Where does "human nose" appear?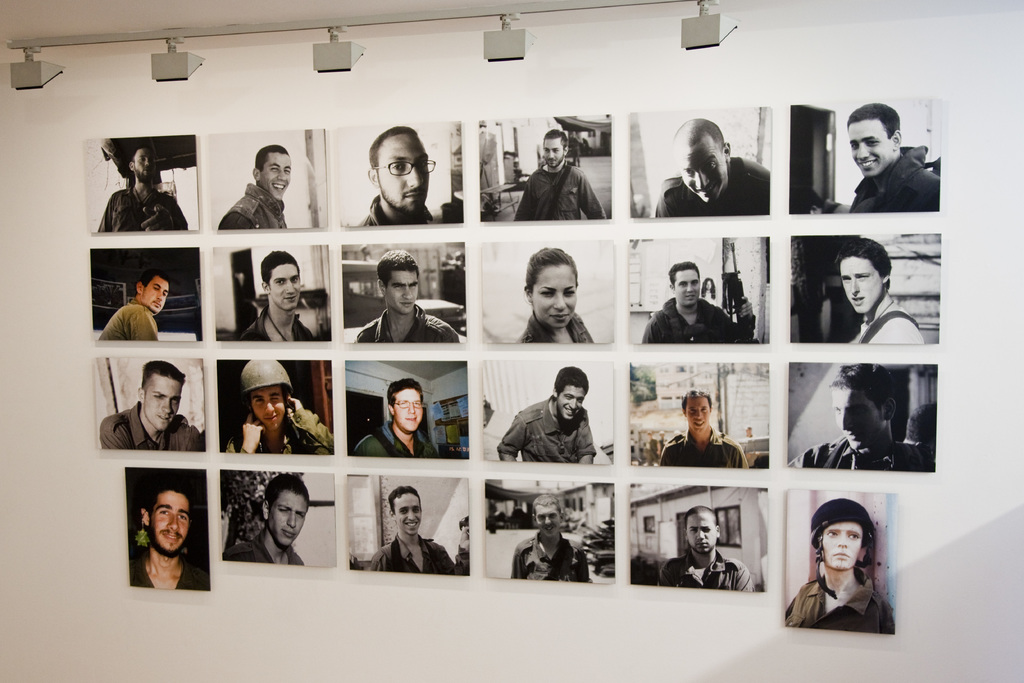
Appears at 553 292 564 309.
